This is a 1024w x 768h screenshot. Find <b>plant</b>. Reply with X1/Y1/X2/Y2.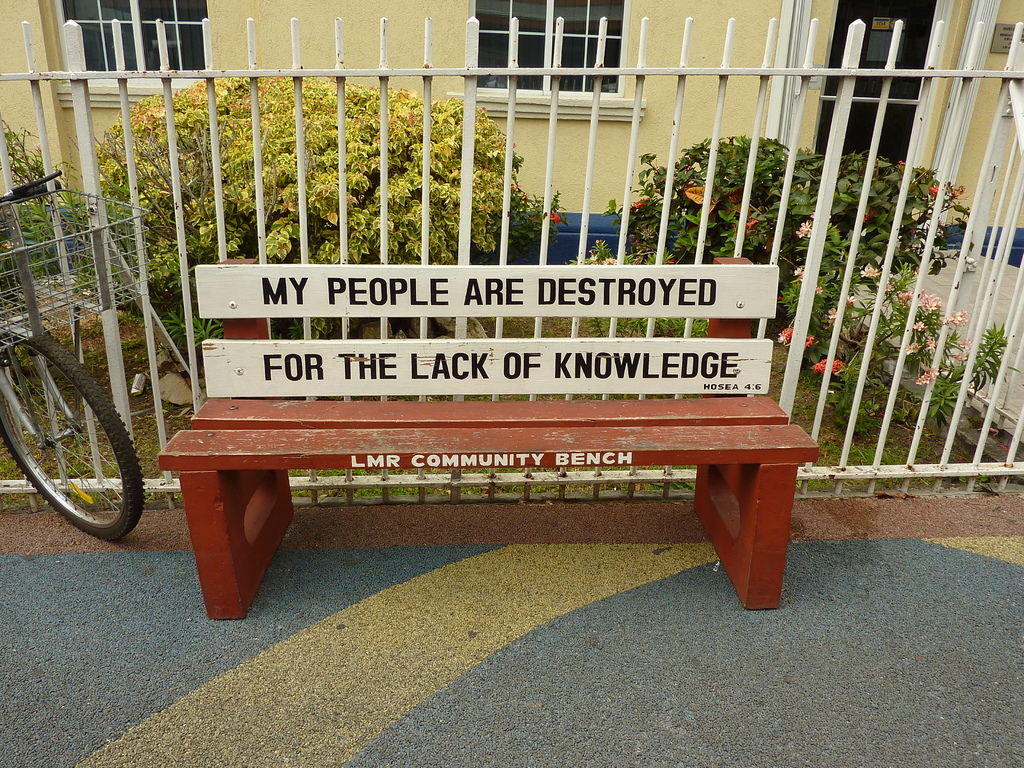
159/280/219/382.
